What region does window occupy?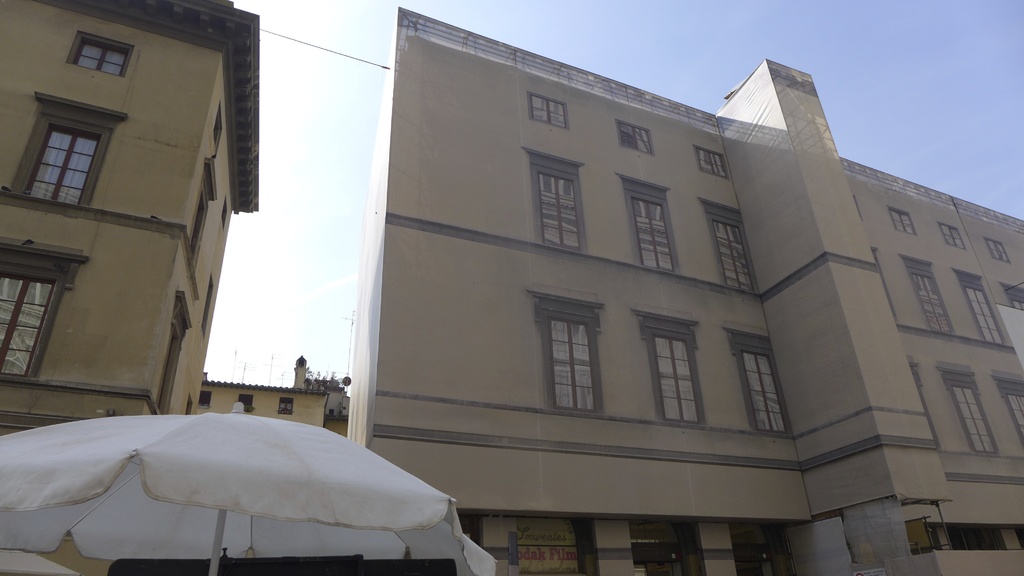
locate(630, 314, 705, 436).
